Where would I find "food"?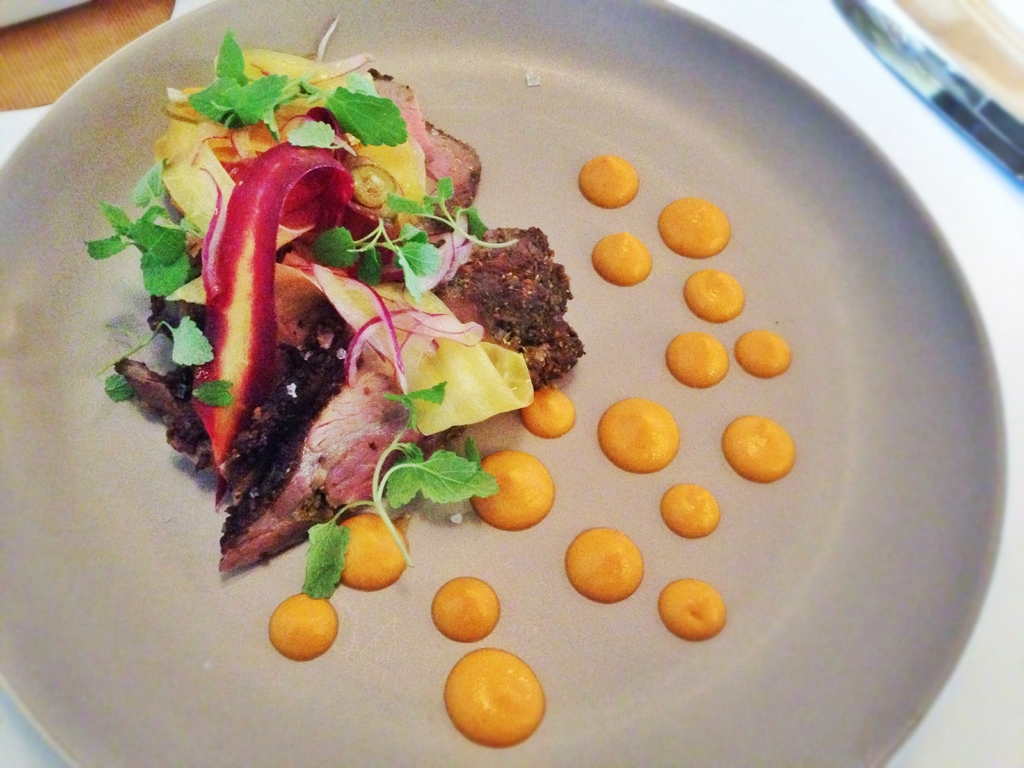
At 447, 647, 555, 742.
